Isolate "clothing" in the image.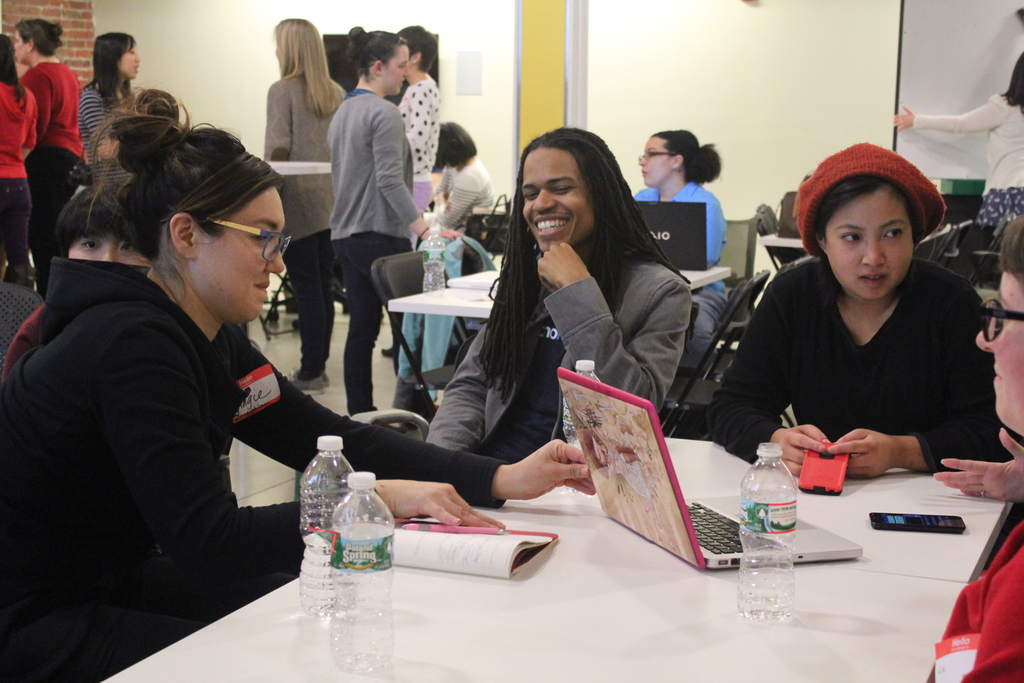
Isolated region: select_region(322, 89, 422, 418).
